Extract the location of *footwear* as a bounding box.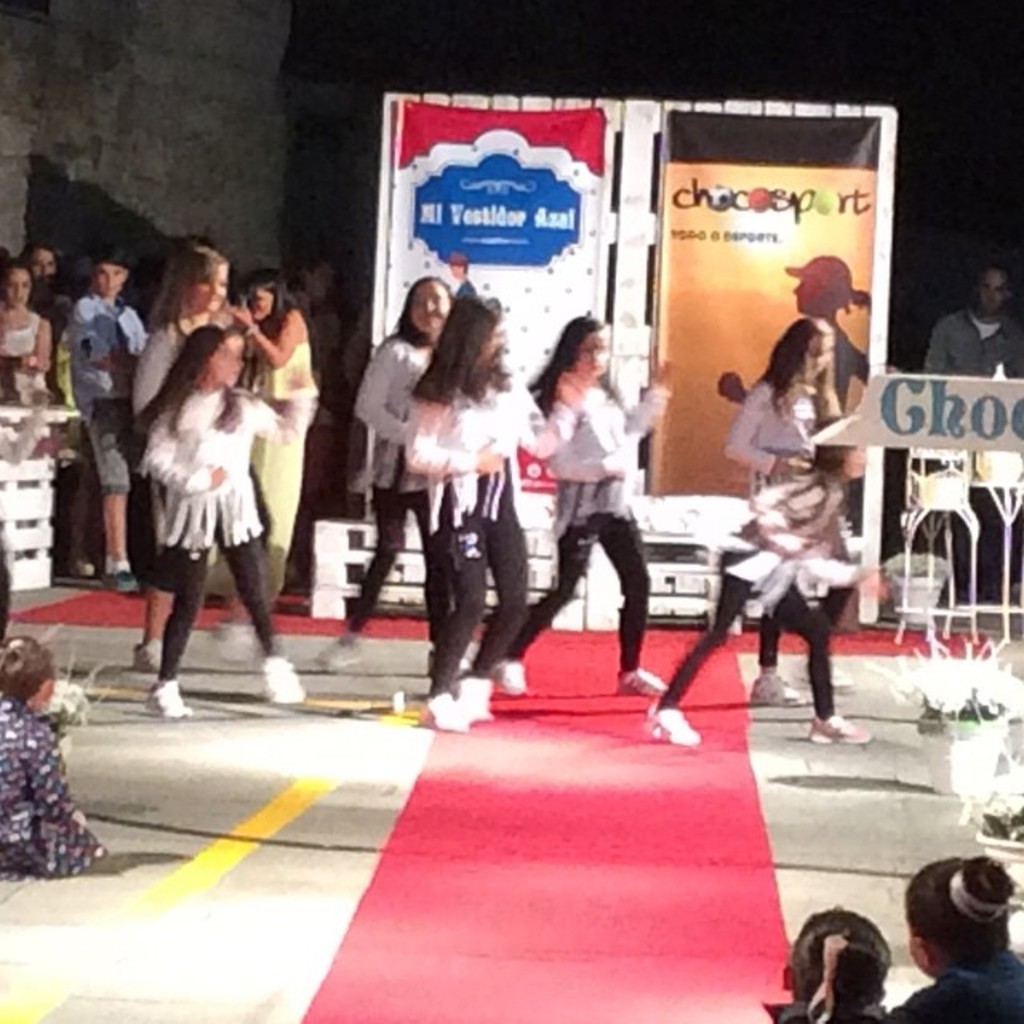
[x1=493, y1=658, x2=526, y2=699].
